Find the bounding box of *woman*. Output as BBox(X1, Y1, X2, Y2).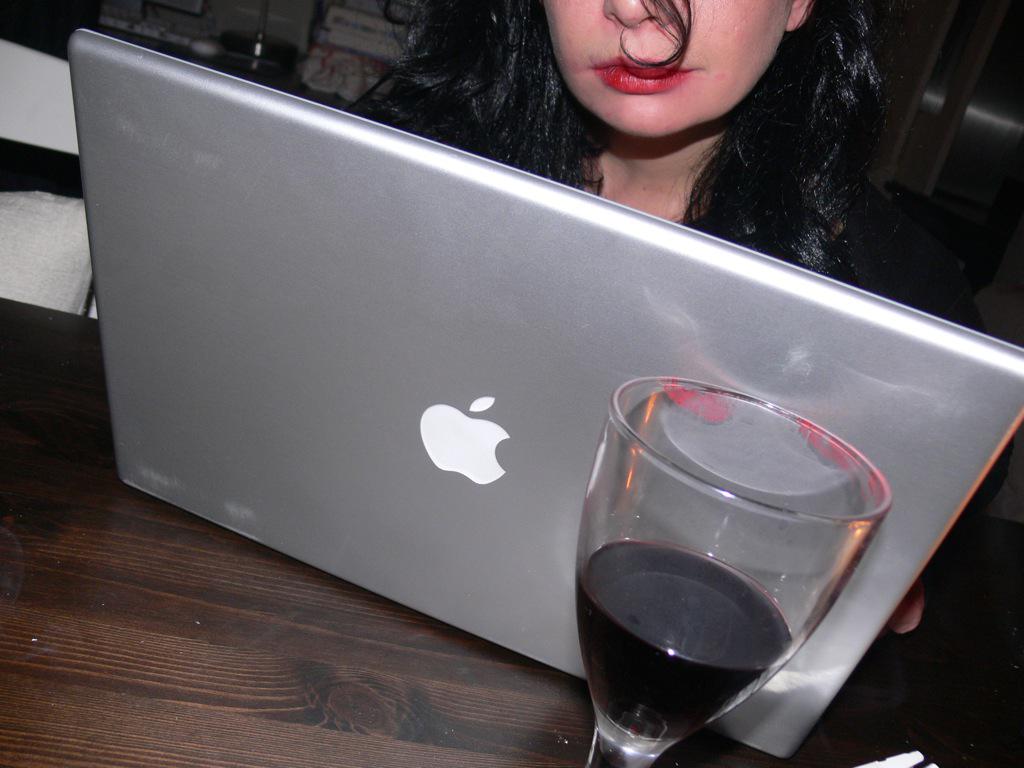
BBox(341, 0, 980, 639).
